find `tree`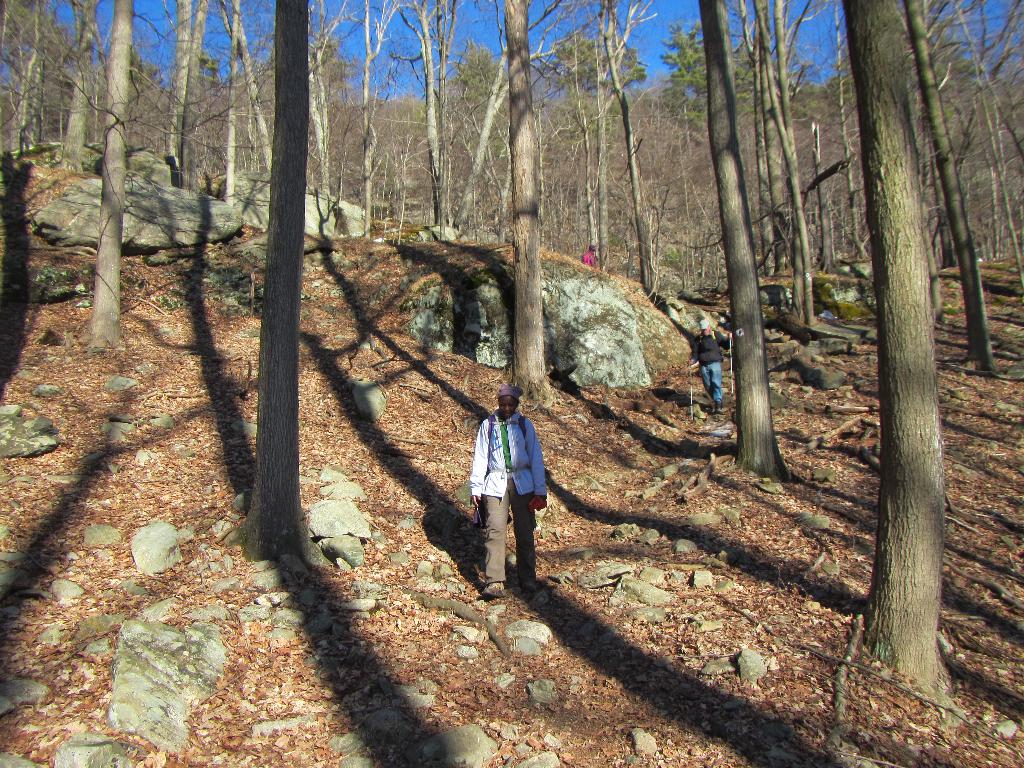
select_region(689, 0, 793, 477)
